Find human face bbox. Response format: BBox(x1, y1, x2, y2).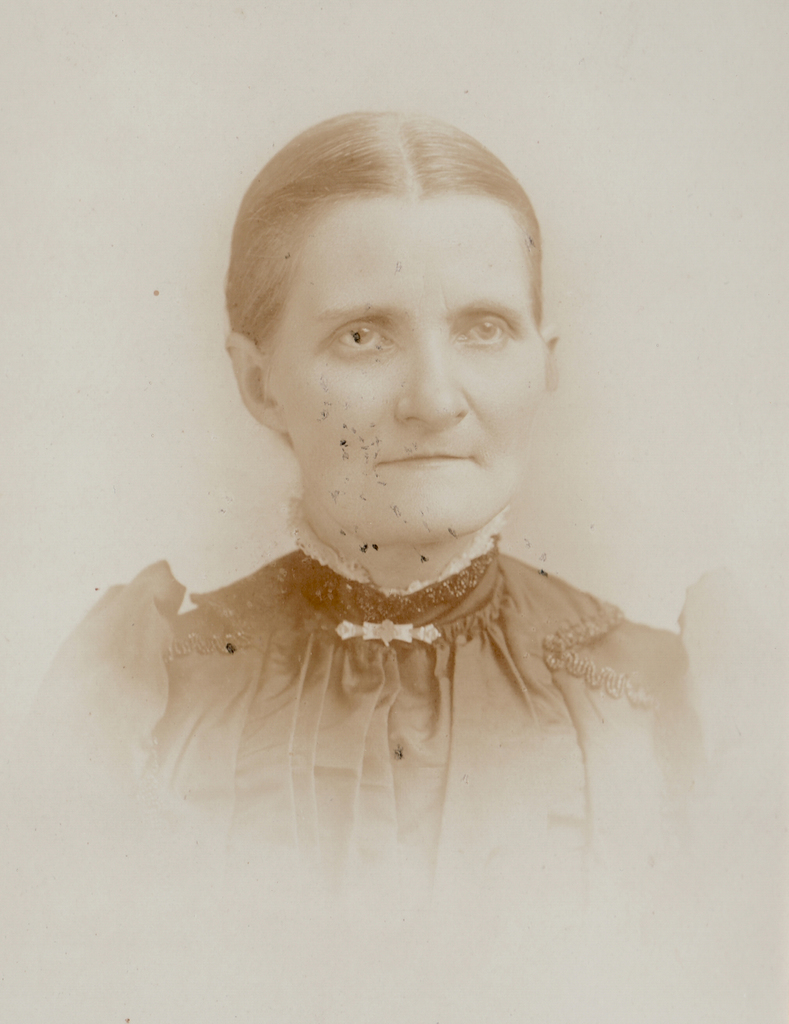
BBox(273, 198, 539, 543).
